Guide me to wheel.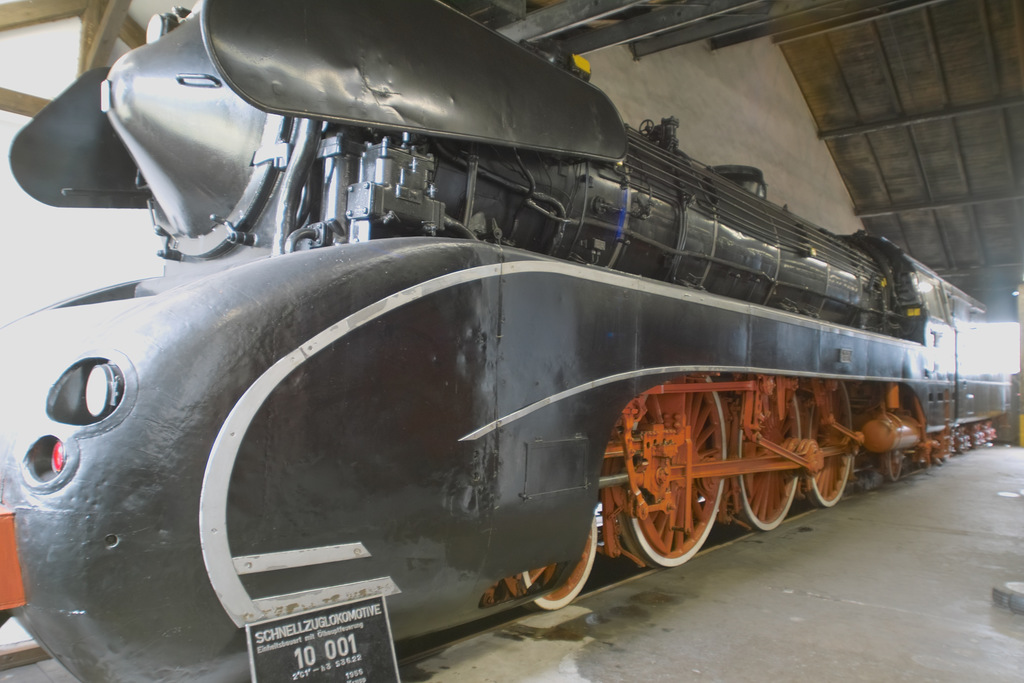
Guidance: [left=808, top=384, right=854, bottom=509].
